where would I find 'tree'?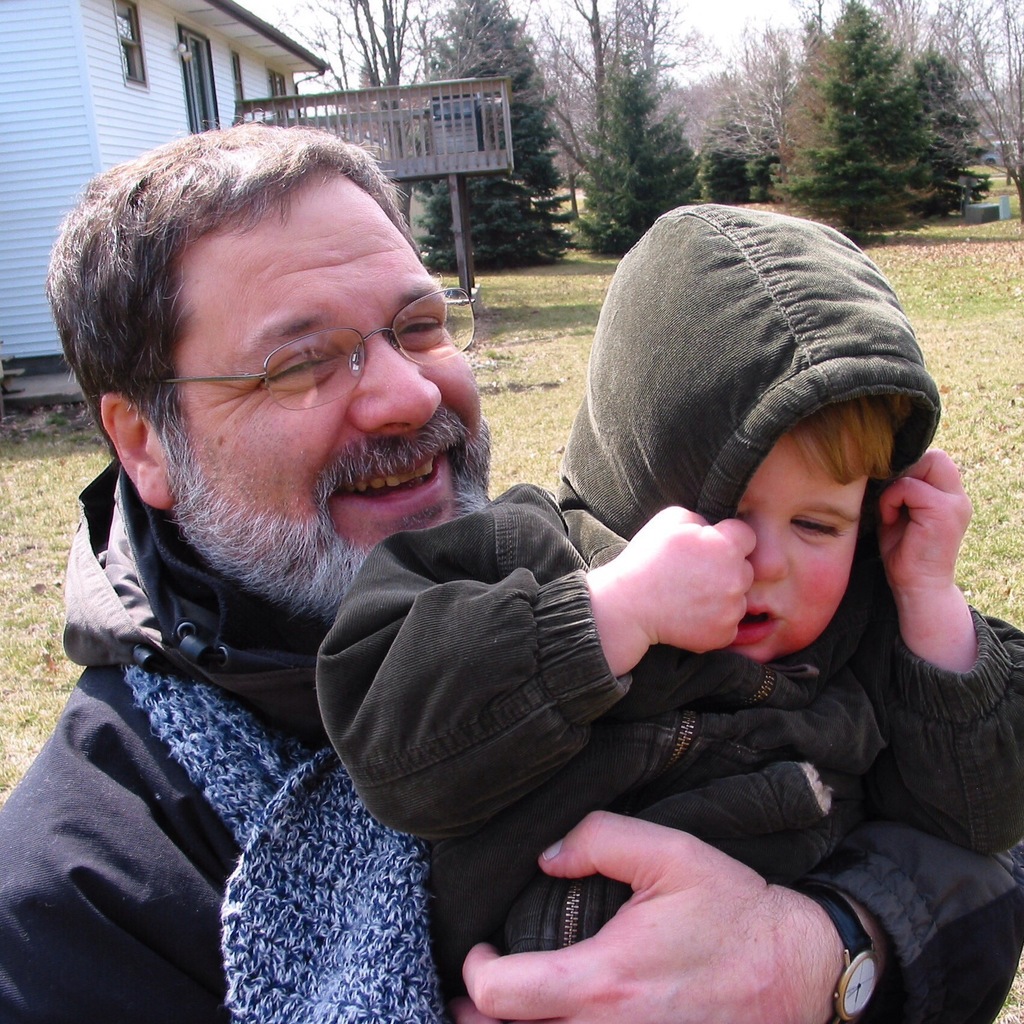
At BBox(730, 28, 1000, 205).
